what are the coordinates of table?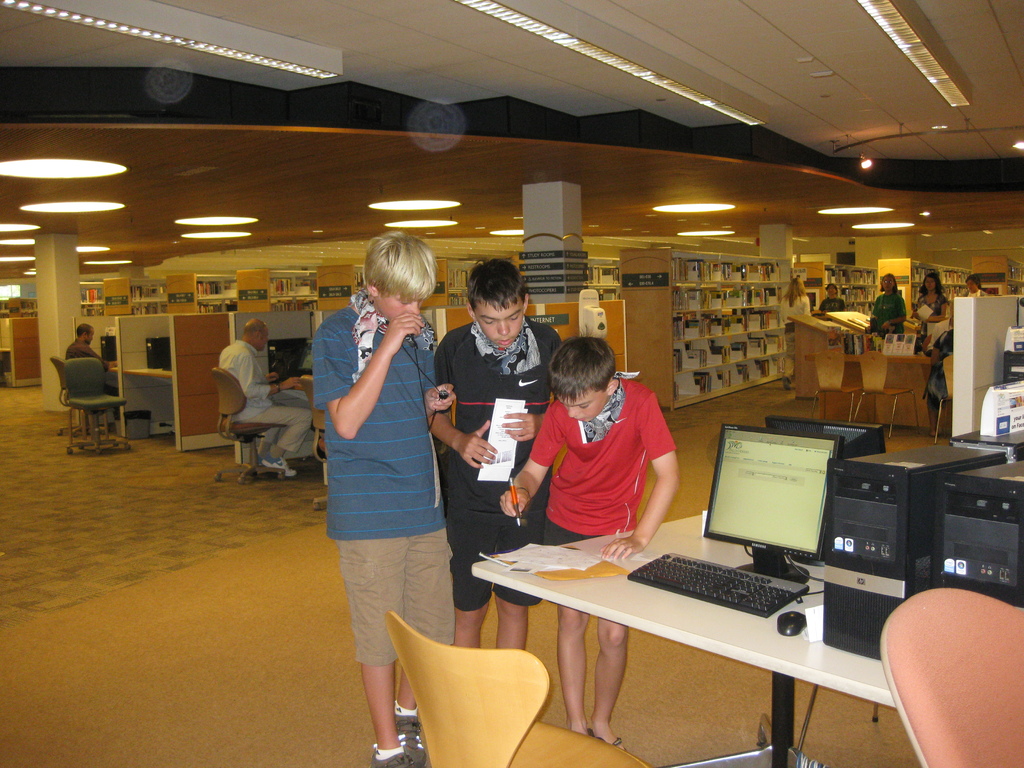
[471, 487, 931, 767].
